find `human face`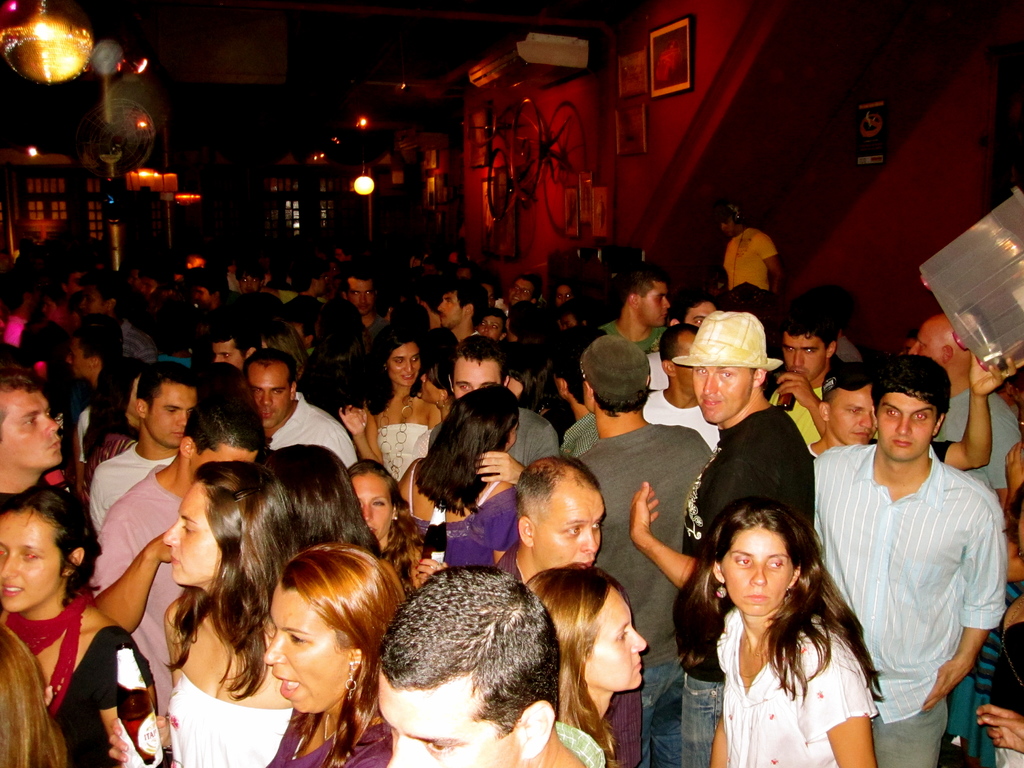
{"x1": 347, "y1": 276, "x2": 373, "y2": 314}
